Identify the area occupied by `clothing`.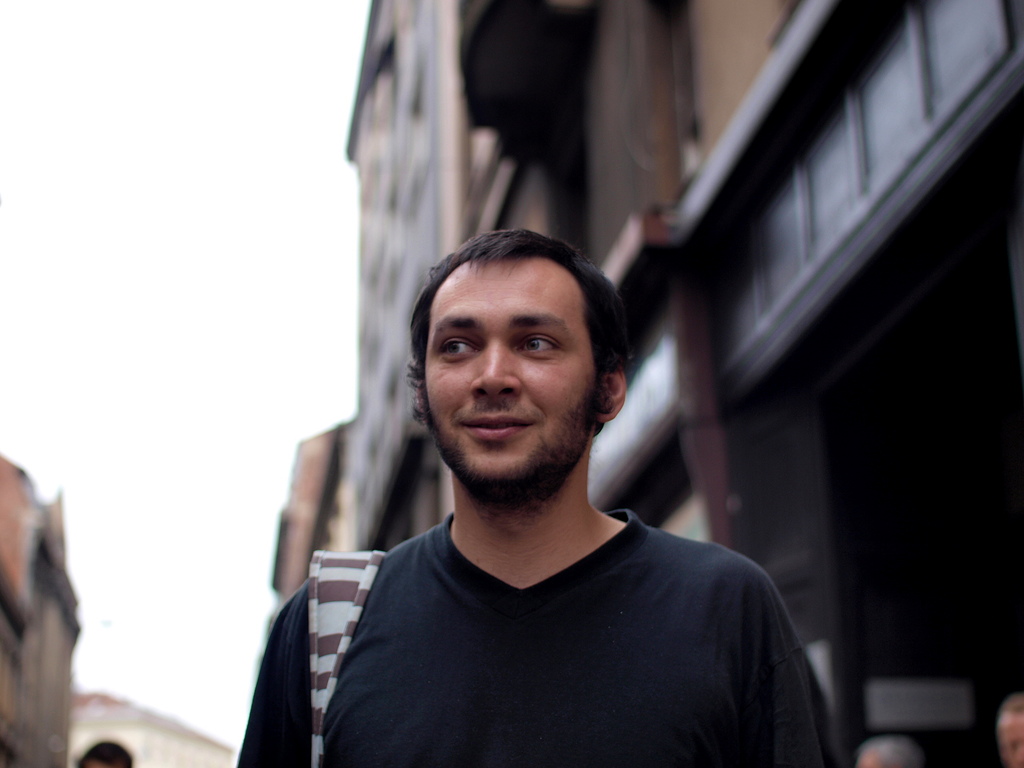
Area: [left=269, top=442, right=827, bottom=763].
